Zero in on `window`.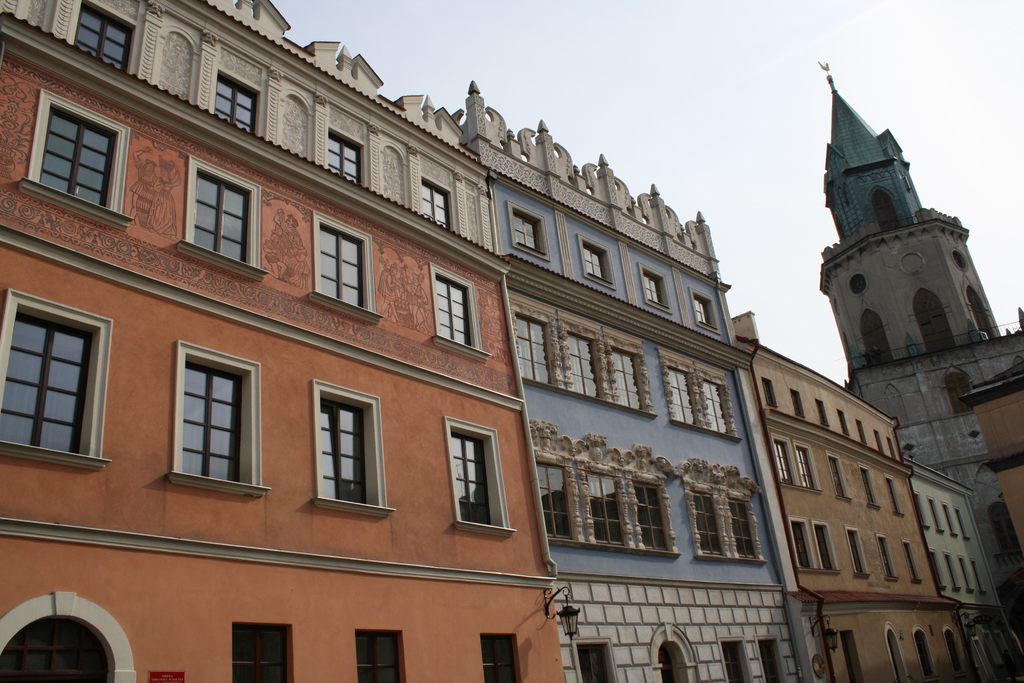
Zeroed in: x1=817 y1=398 x2=833 y2=432.
